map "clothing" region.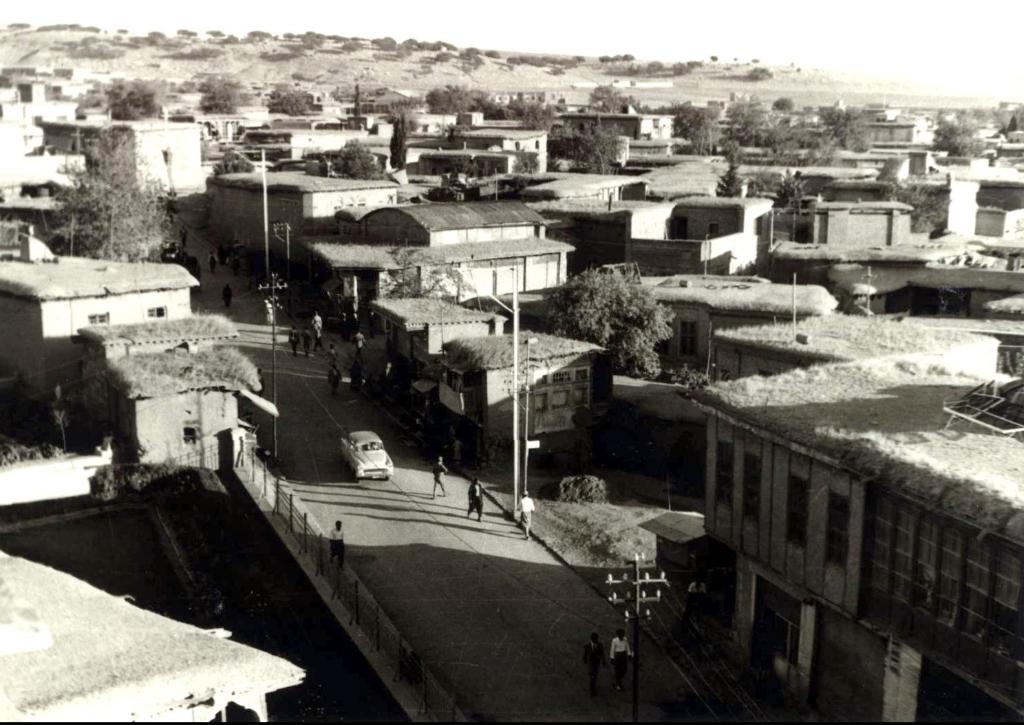
Mapped to box(221, 286, 231, 305).
